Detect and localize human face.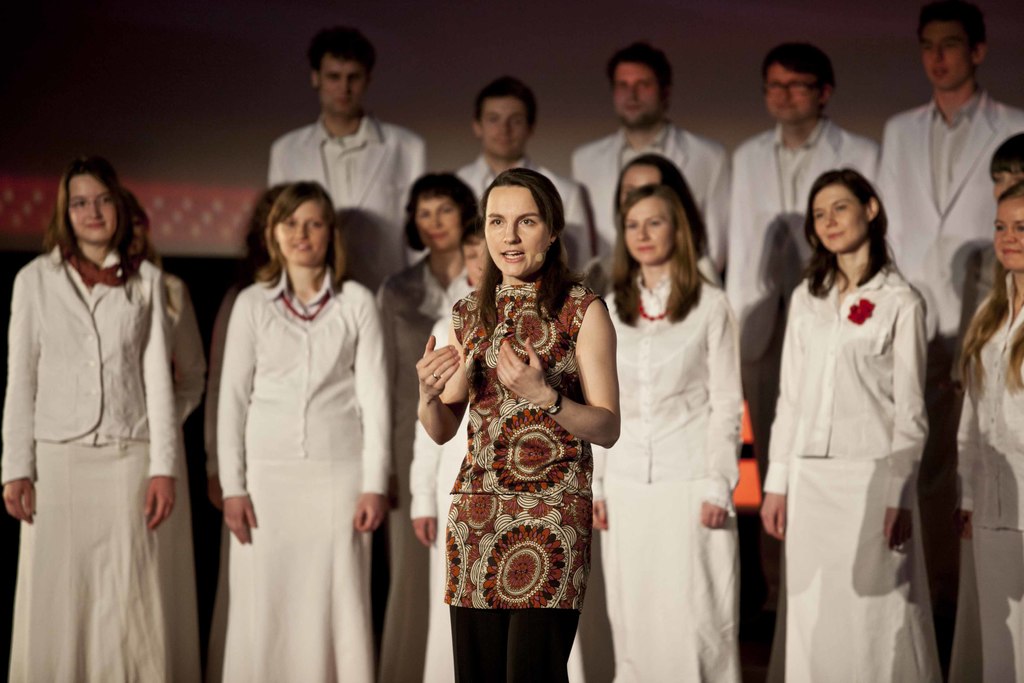
Localized at 316/57/367/110.
